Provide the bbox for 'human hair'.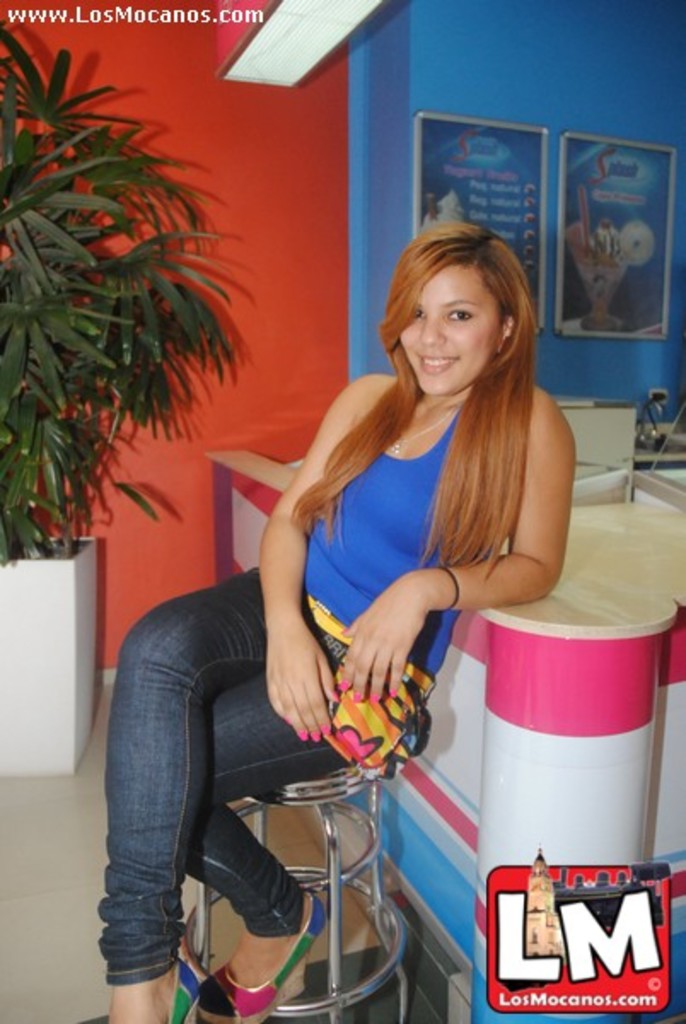
x1=294, y1=227, x2=558, y2=567.
